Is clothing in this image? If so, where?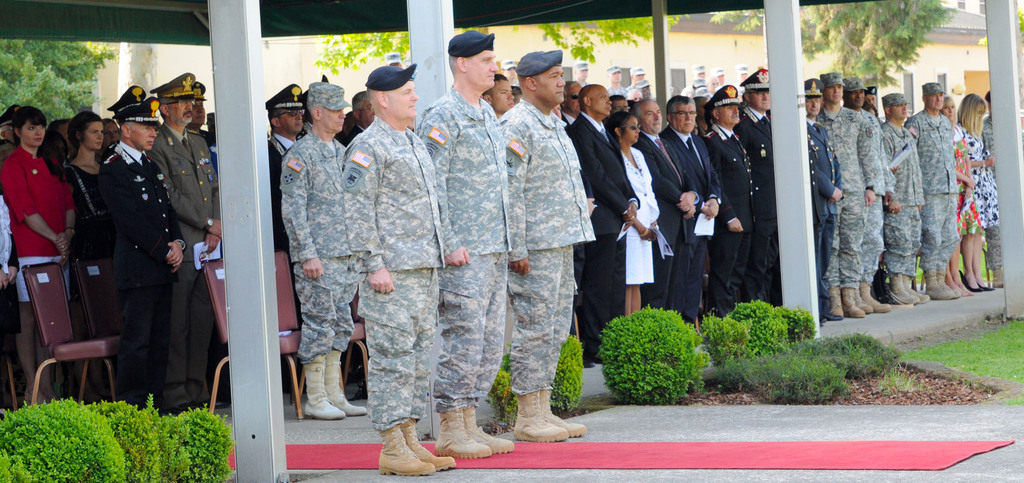
Yes, at BBox(607, 86, 627, 95).
